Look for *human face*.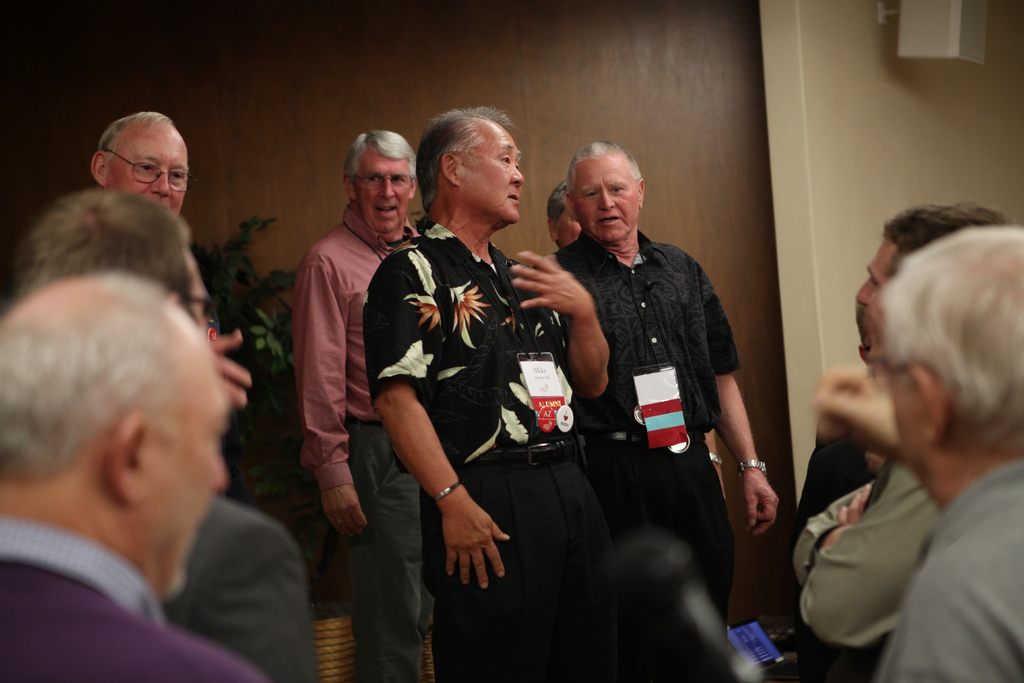
Found: [left=354, top=145, right=412, bottom=230].
